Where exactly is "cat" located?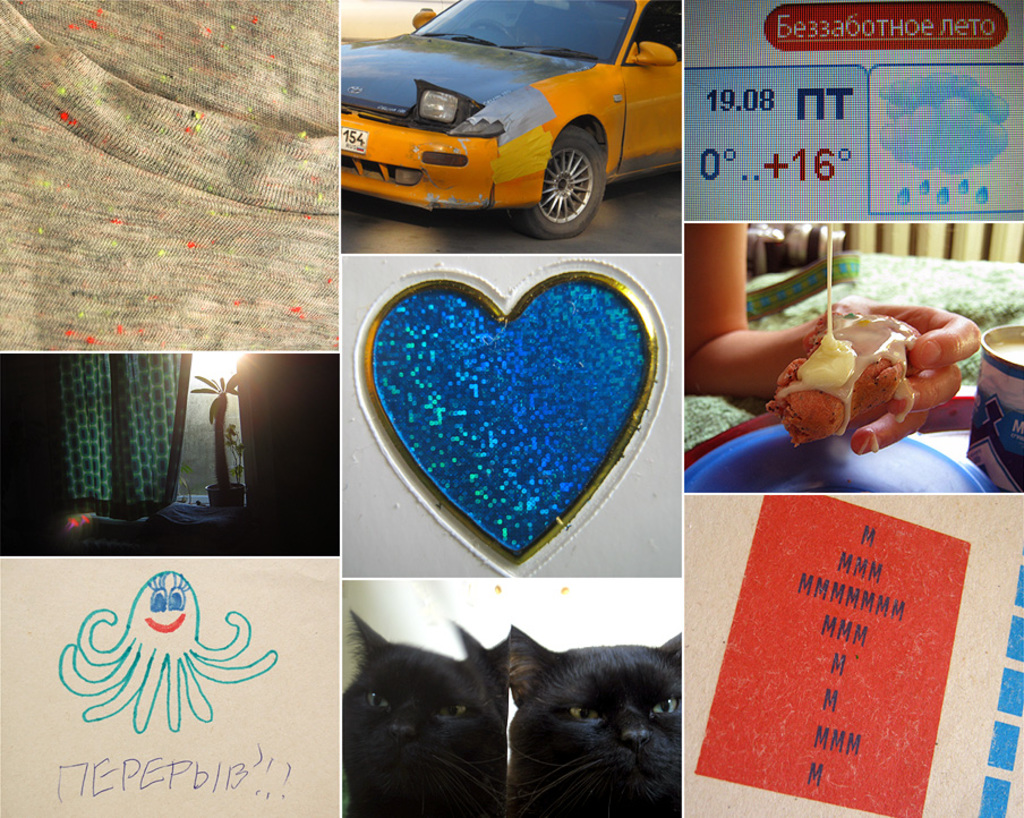
Its bounding box is x1=513, y1=620, x2=691, y2=817.
